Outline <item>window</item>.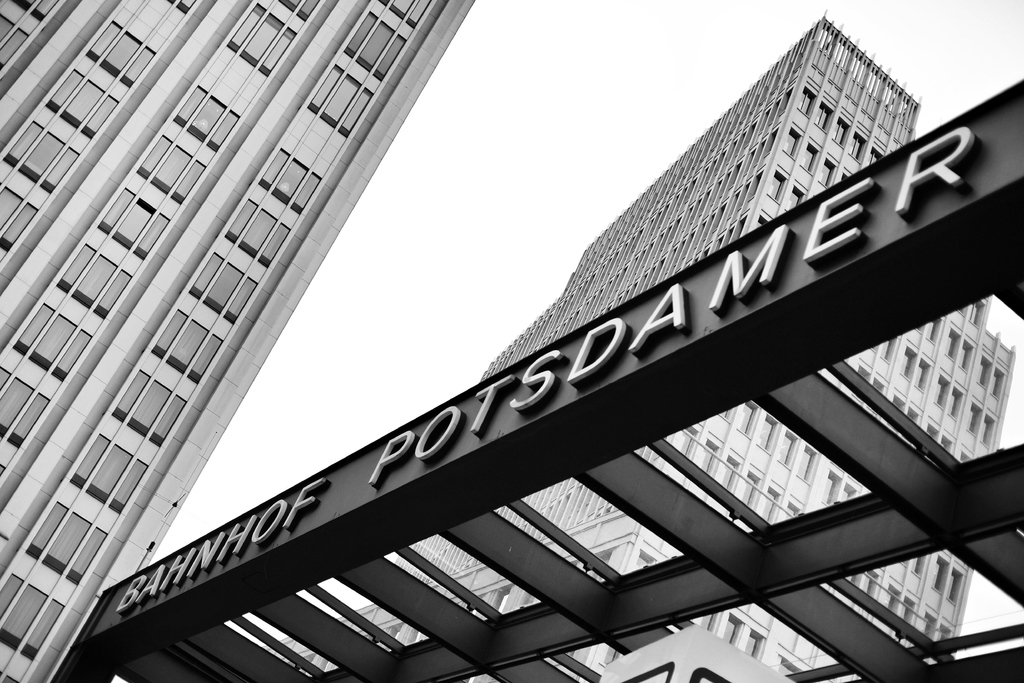
Outline: 48:69:122:143.
